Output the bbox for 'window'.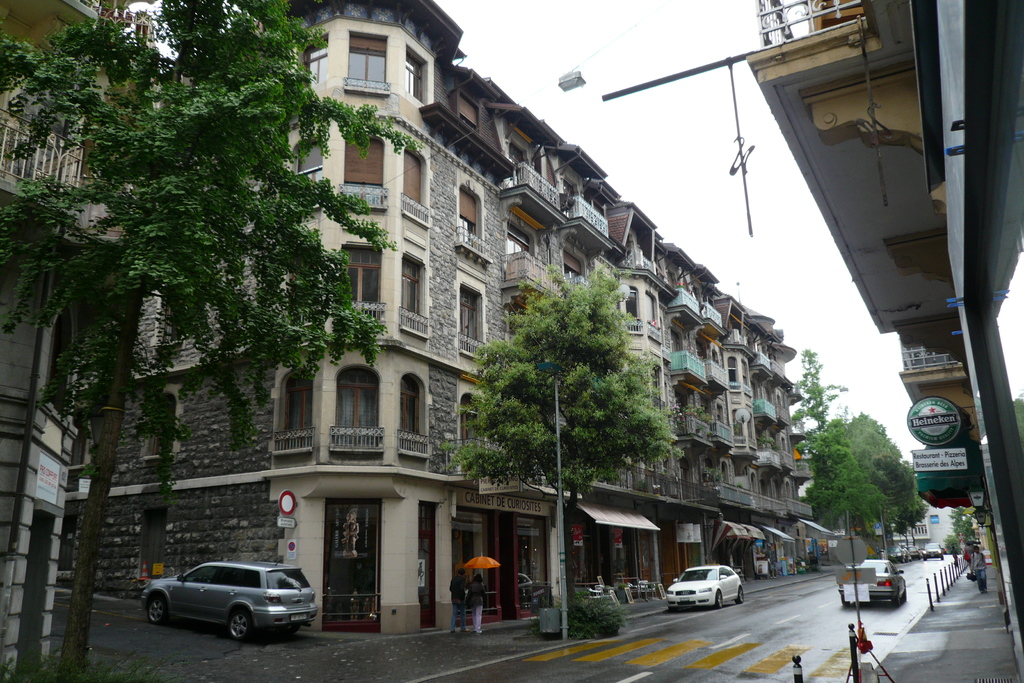
(273, 365, 314, 452).
